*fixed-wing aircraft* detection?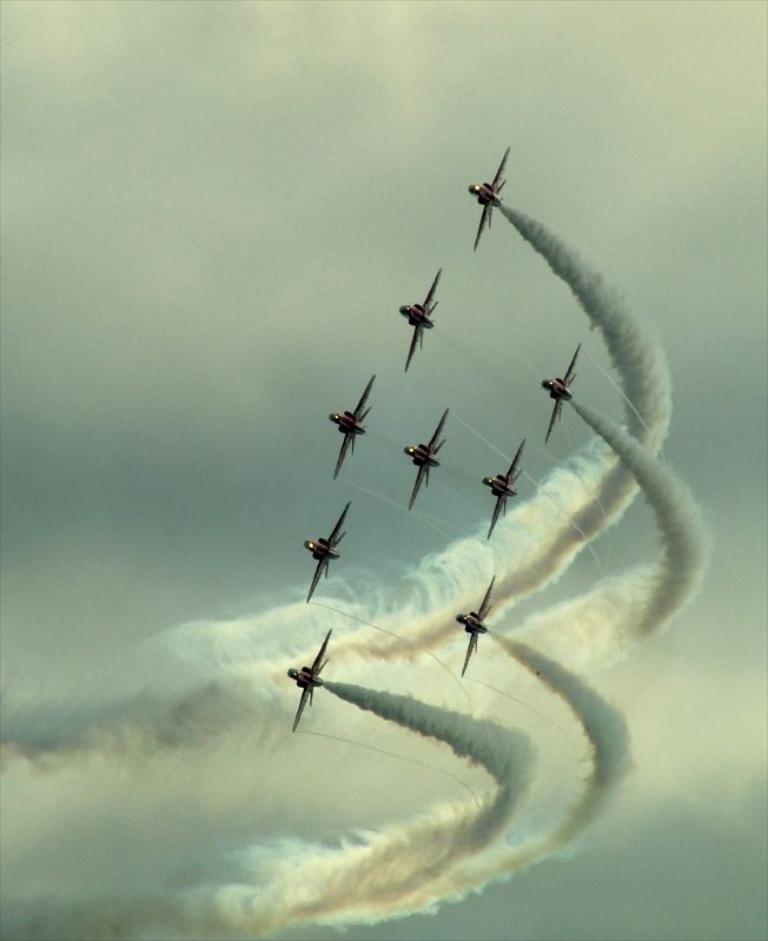
[x1=279, y1=625, x2=329, y2=729]
